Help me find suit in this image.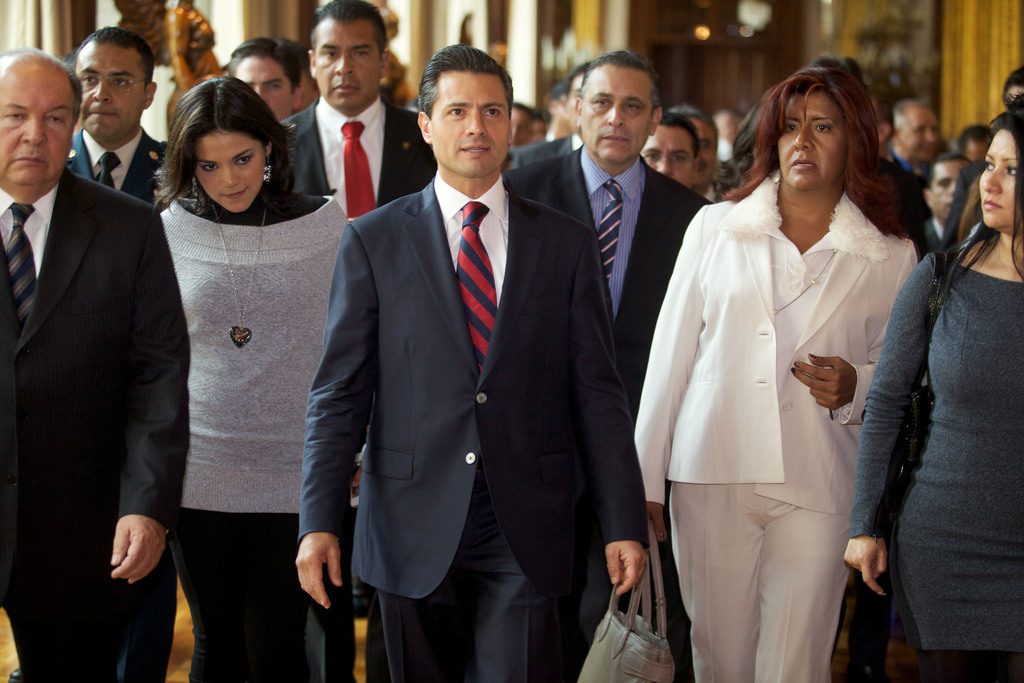
Found it: Rect(633, 200, 919, 682).
